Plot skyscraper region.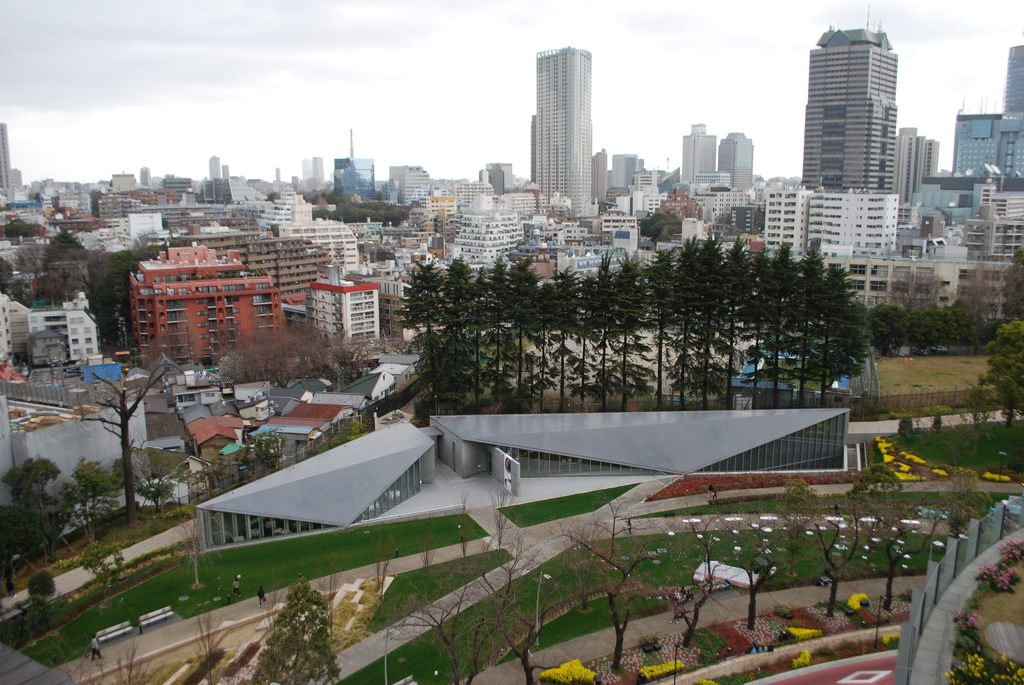
Plotted at <region>0, 114, 21, 194</region>.
